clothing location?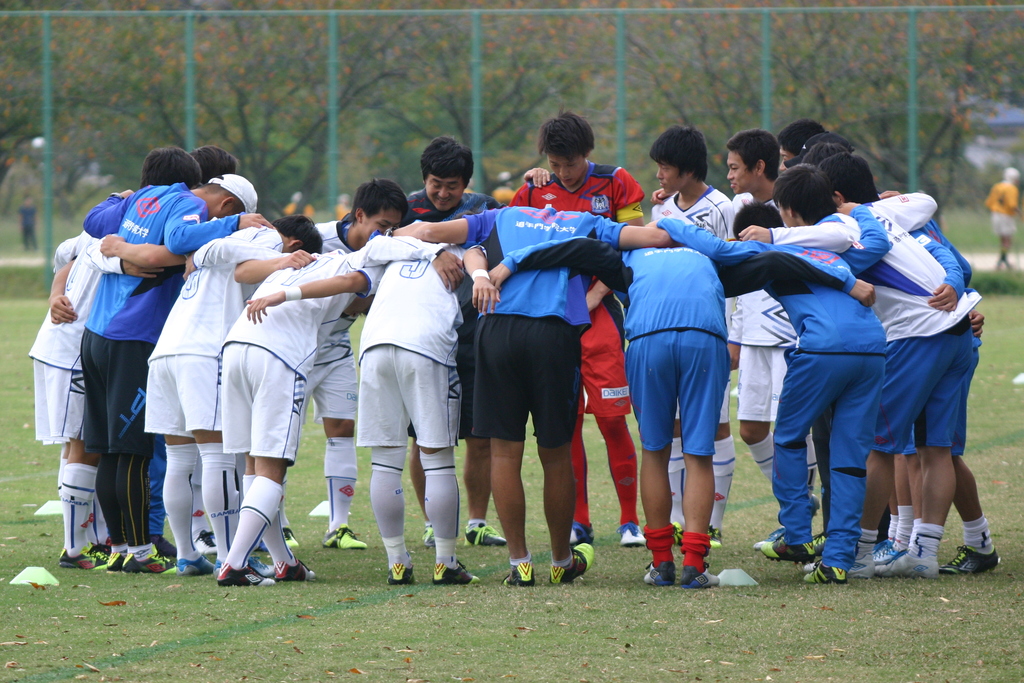
<bbox>148, 225, 284, 434</bbox>
